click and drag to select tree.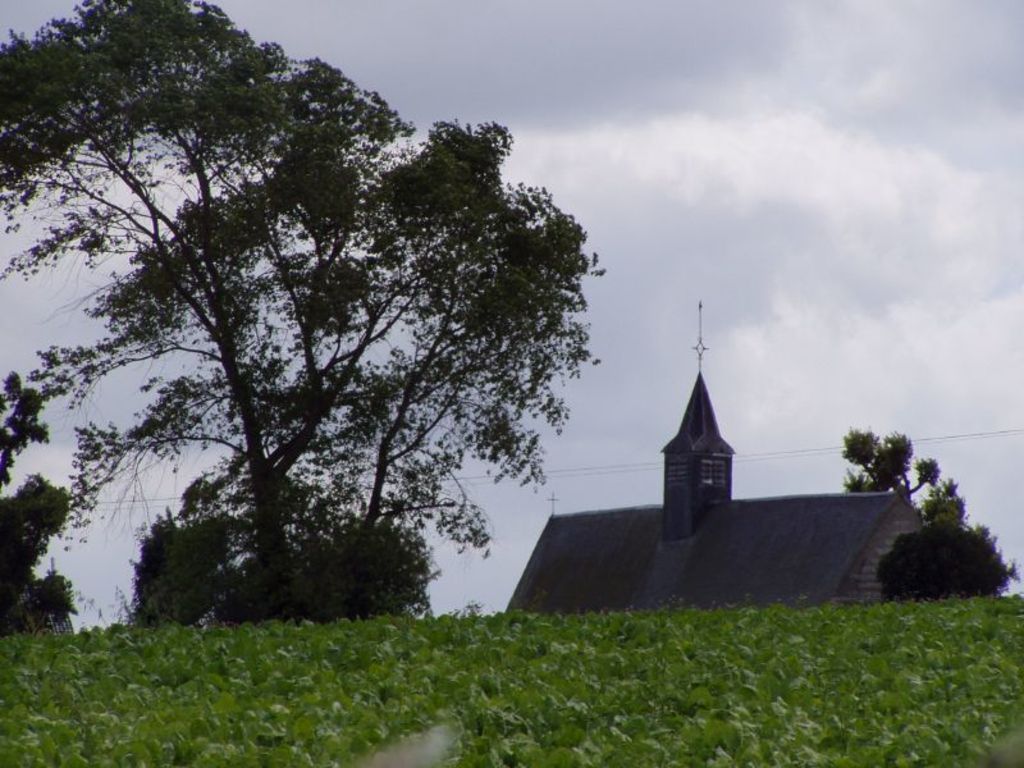
Selection: x1=133 y1=458 x2=434 y2=623.
